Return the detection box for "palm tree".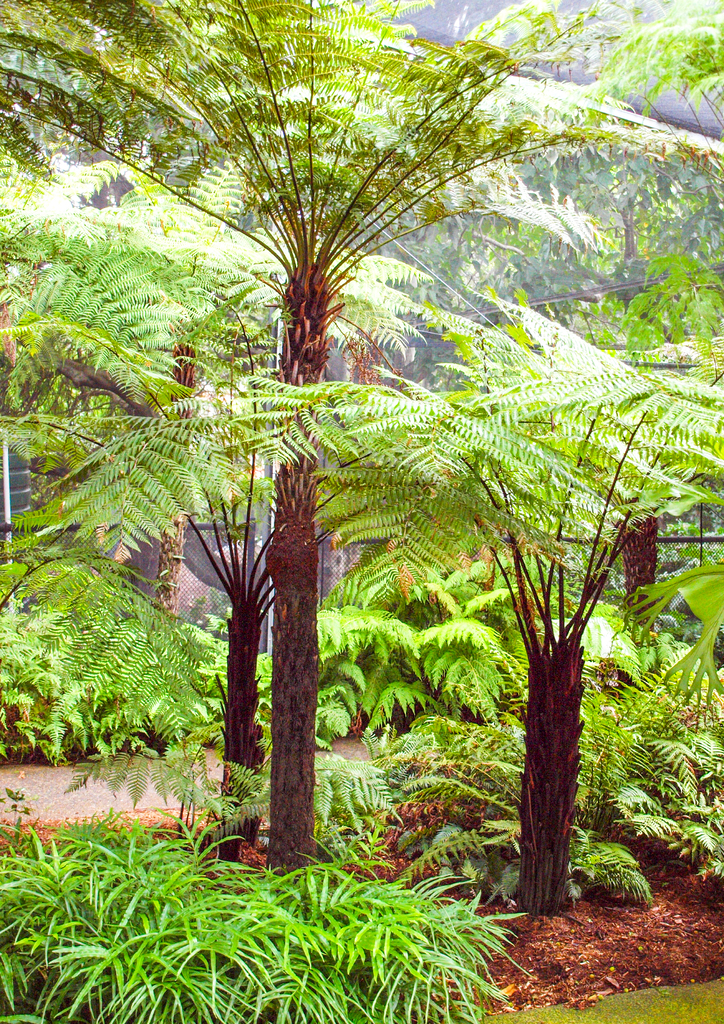
<box>273,299,723,776</box>.
